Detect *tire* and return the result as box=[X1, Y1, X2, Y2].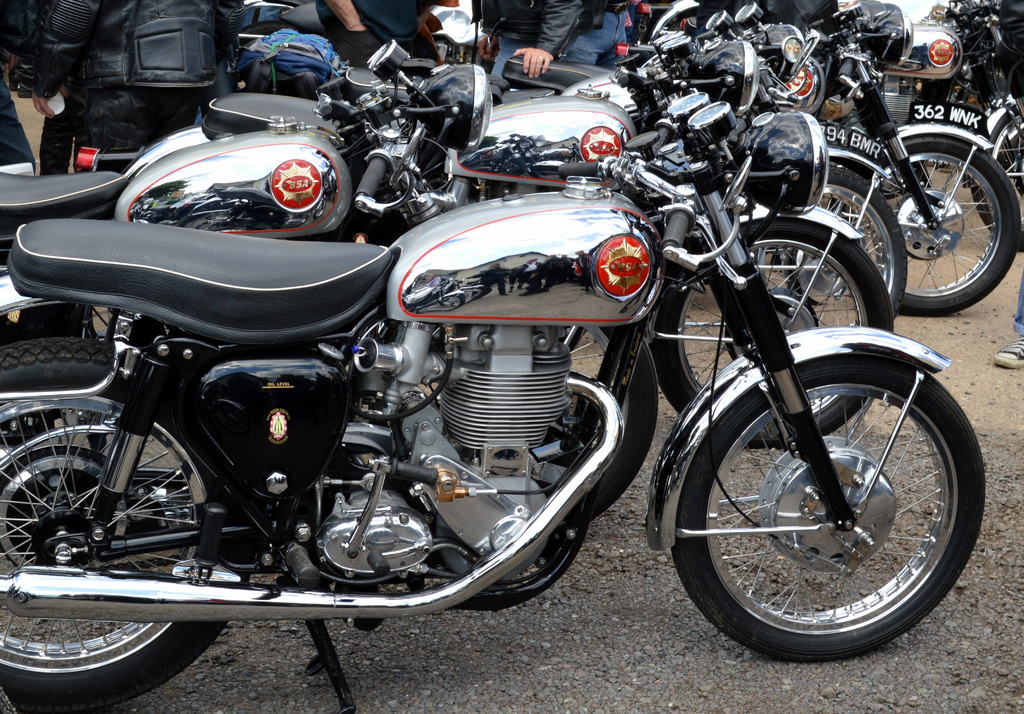
box=[972, 104, 1023, 250].
